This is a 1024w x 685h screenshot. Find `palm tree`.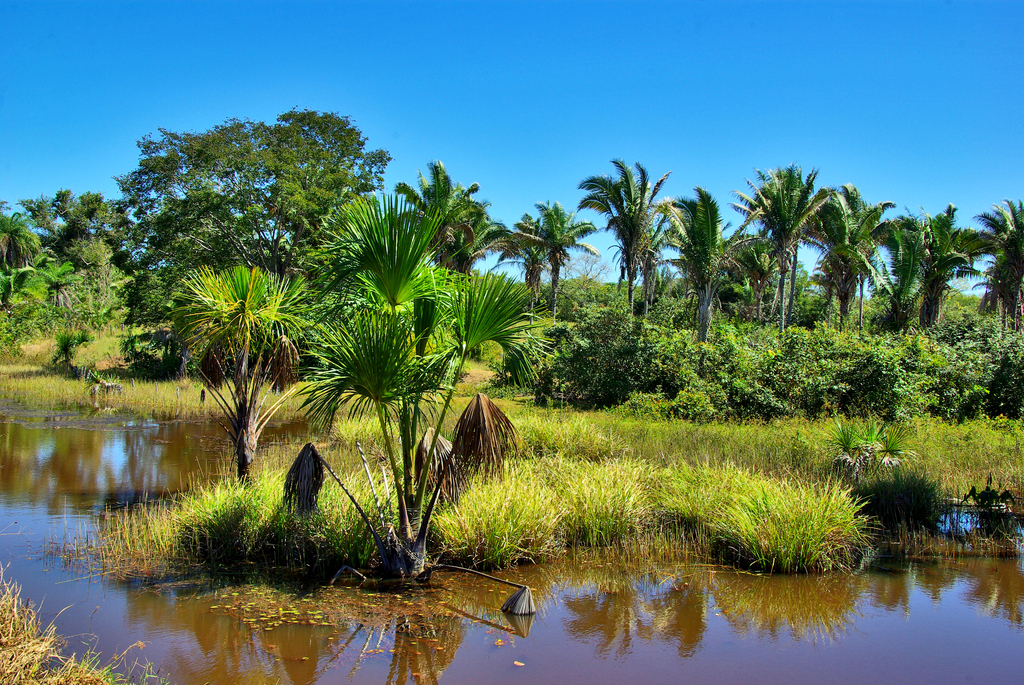
Bounding box: locate(799, 173, 883, 310).
